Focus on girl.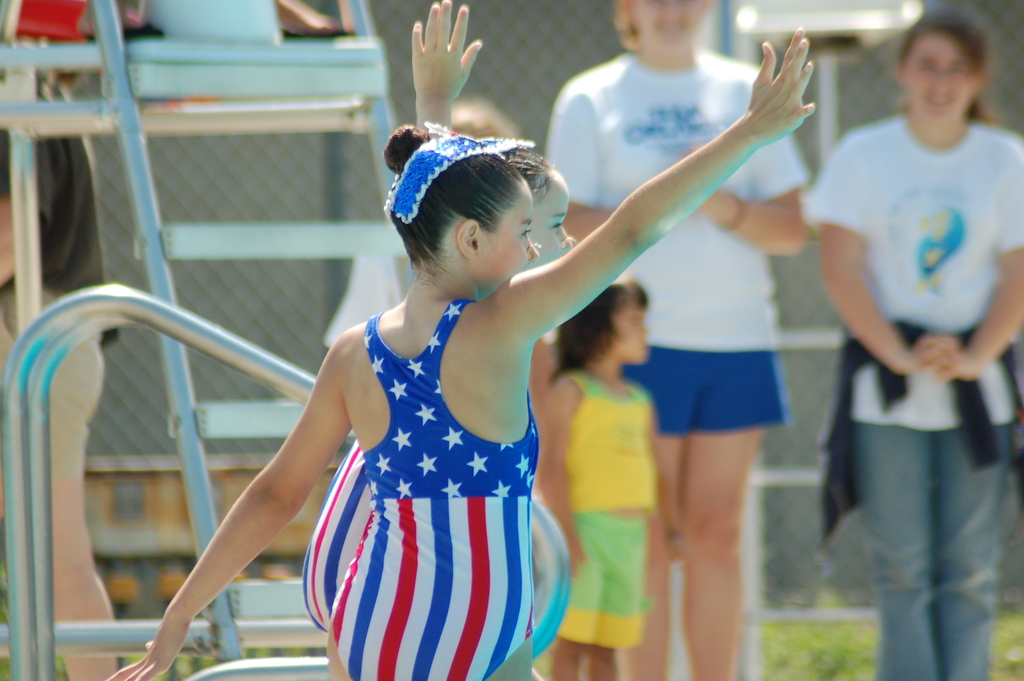
Focused at [106,28,817,680].
